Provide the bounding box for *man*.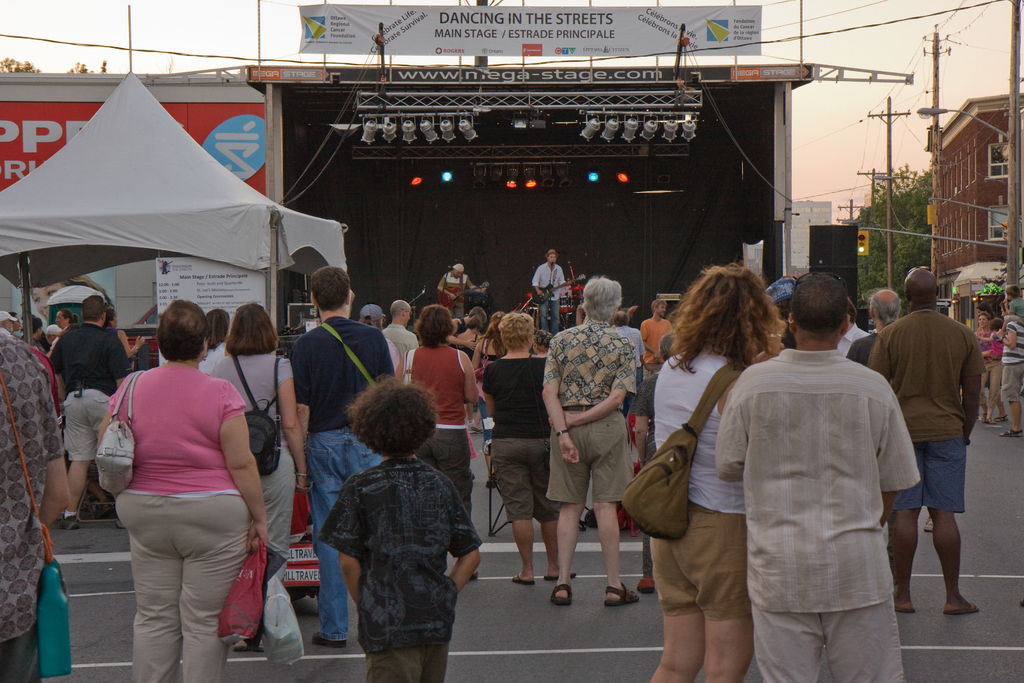
531:251:567:334.
